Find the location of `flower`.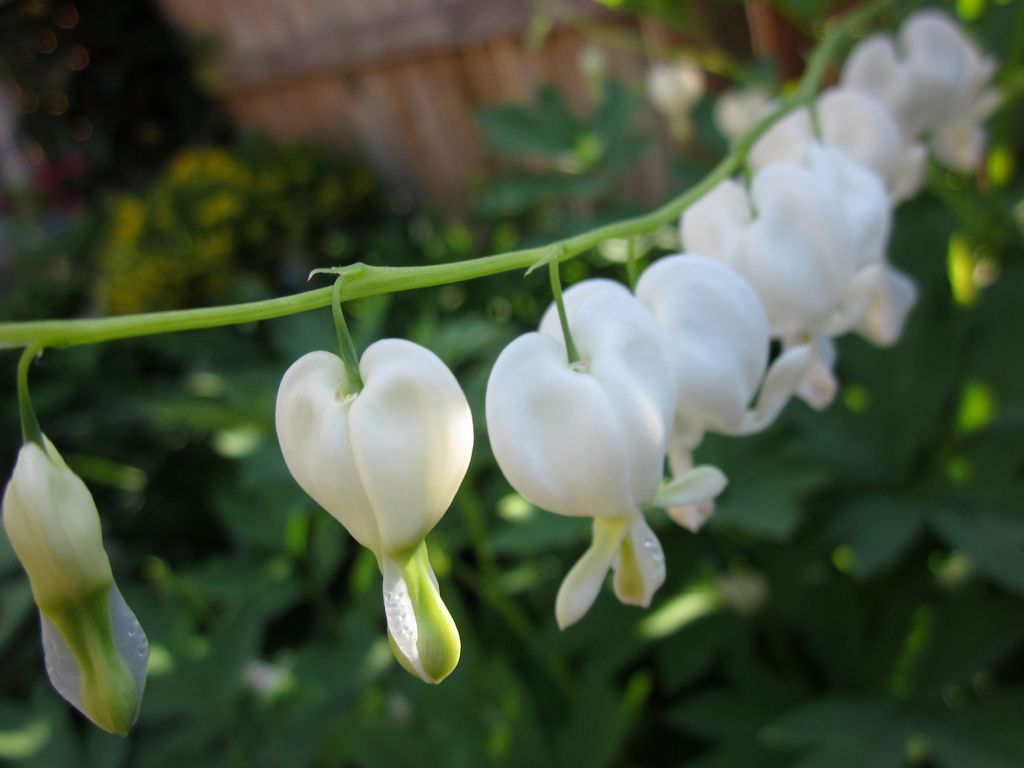
Location: crop(633, 253, 840, 528).
